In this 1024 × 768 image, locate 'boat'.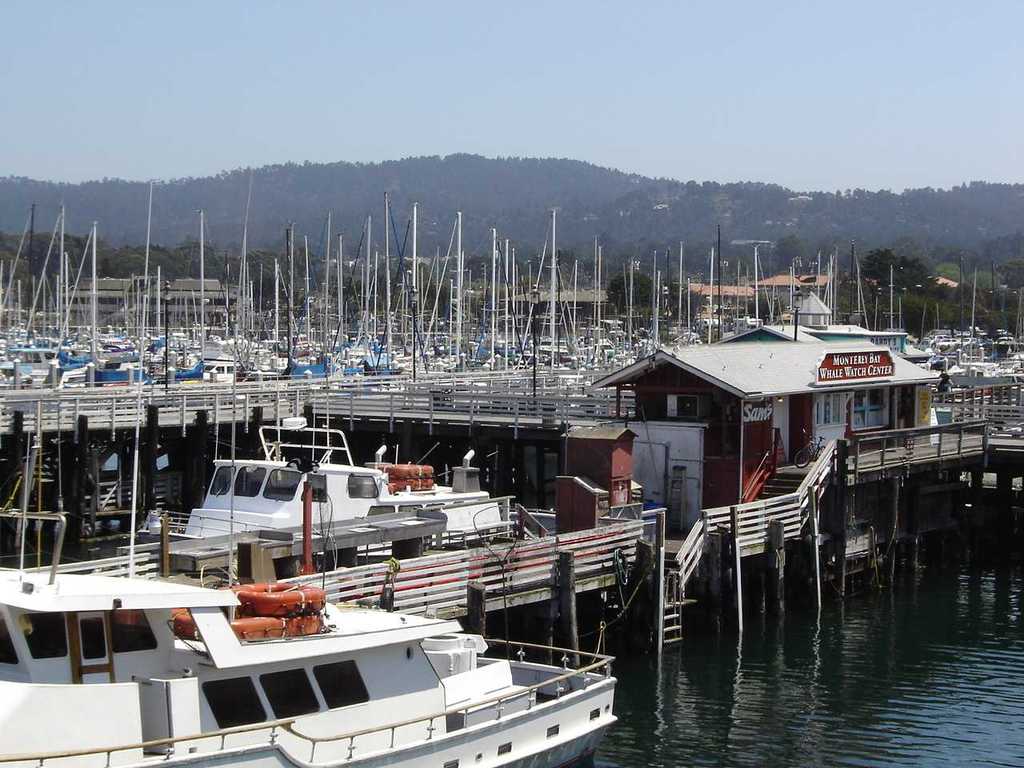
Bounding box: [left=0, top=506, right=615, bottom=767].
